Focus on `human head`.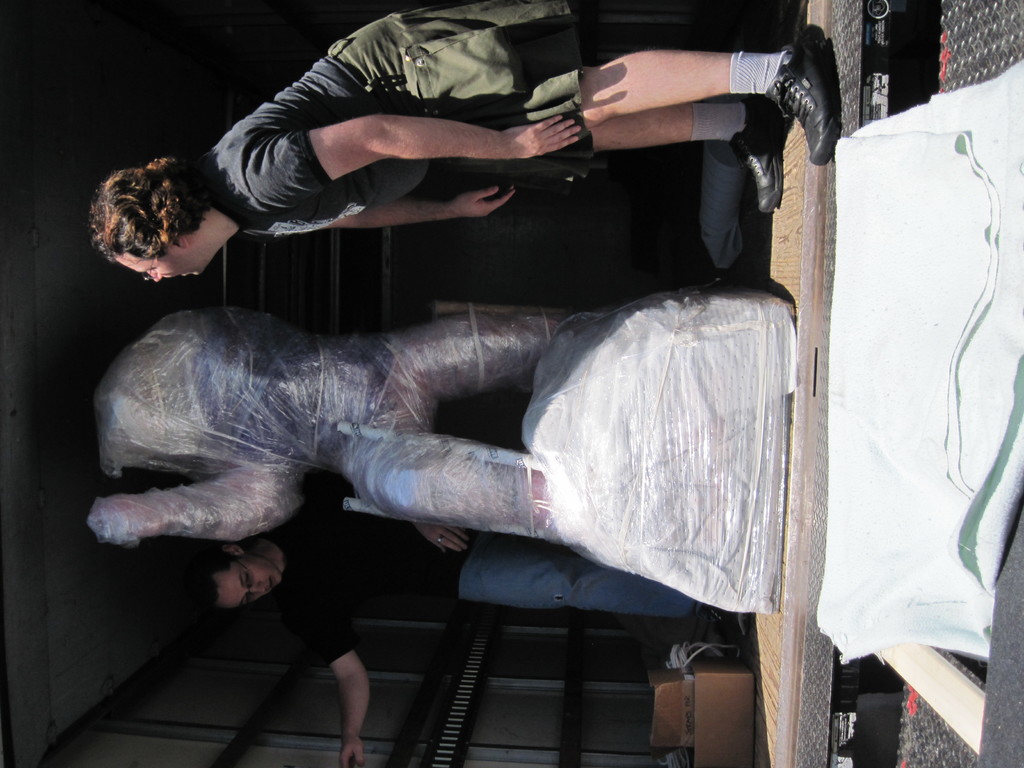
Focused at {"x1": 185, "y1": 542, "x2": 283, "y2": 616}.
